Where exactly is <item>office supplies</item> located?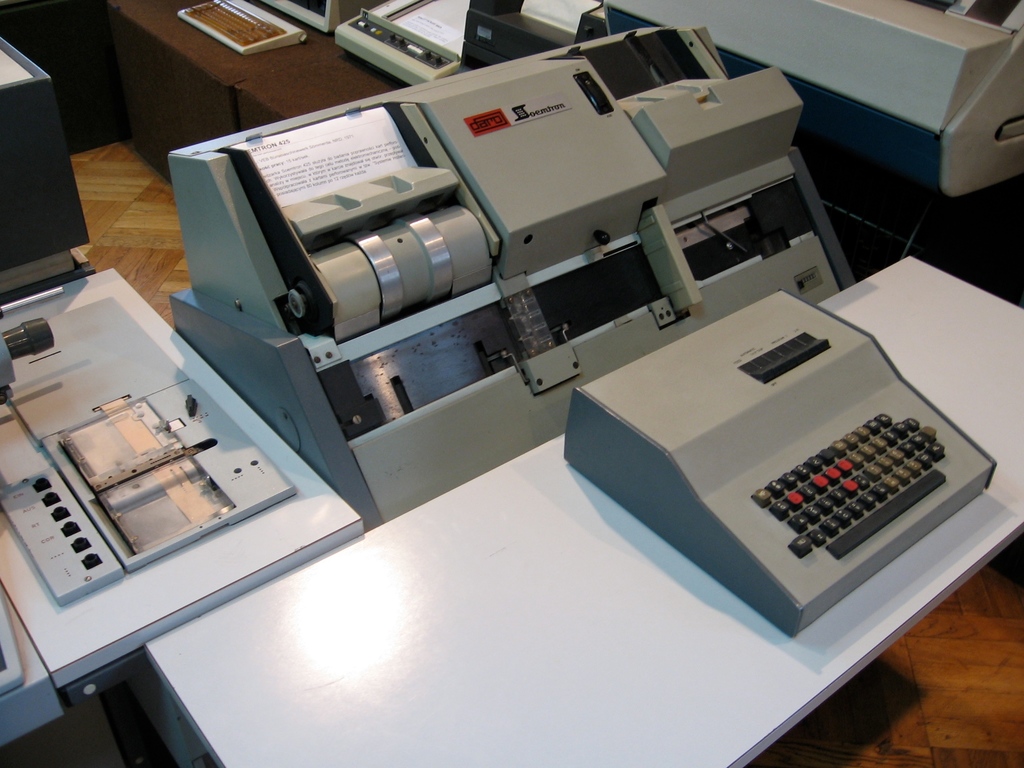
Its bounding box is [344,0,475,77].
